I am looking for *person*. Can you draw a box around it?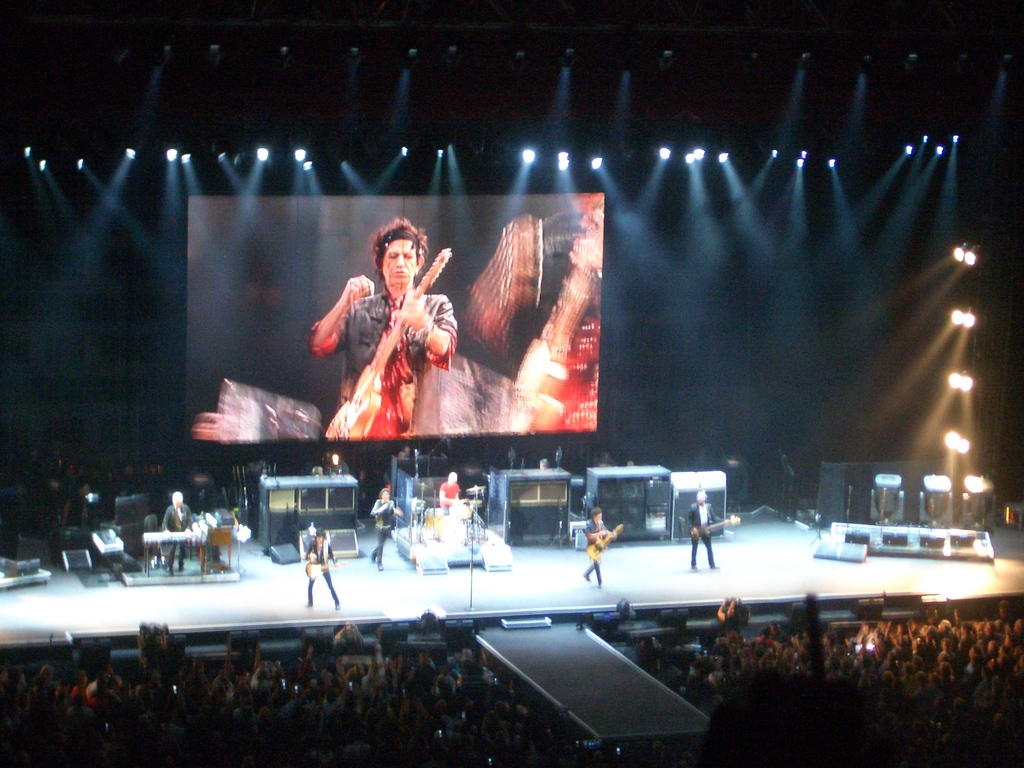
Sure, the bounding box is pyautogui.locateOnScreen(331, 618, 368, 659).
